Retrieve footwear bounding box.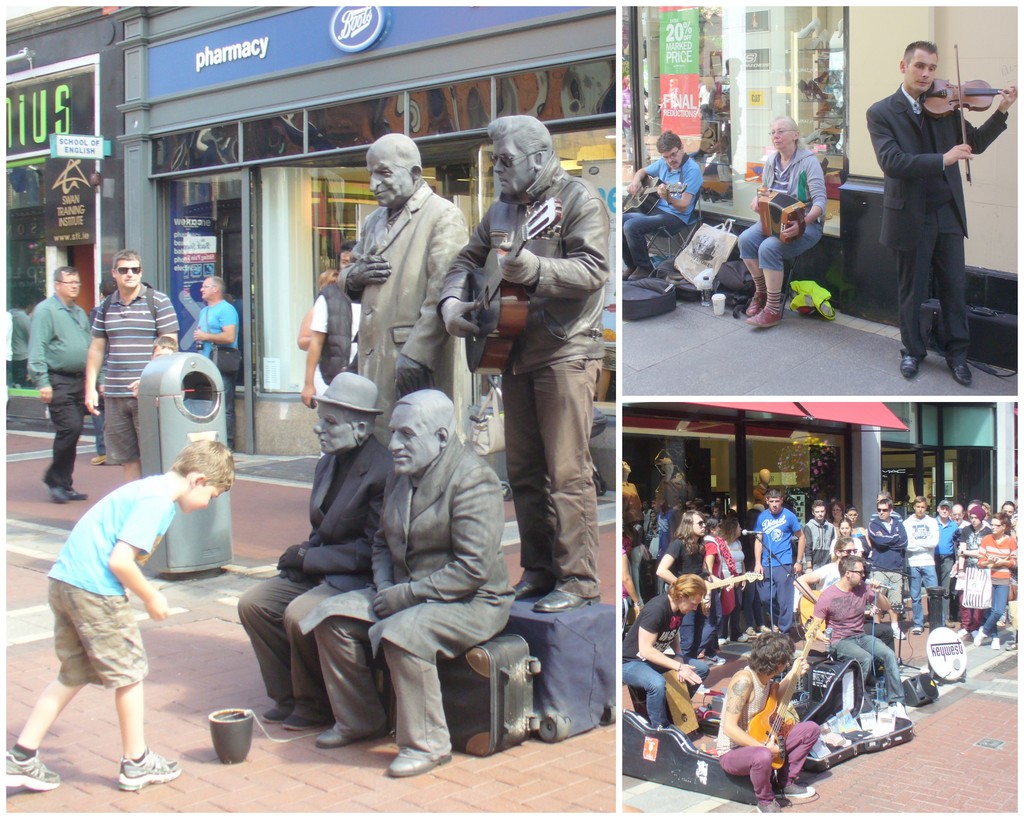
Bounding box: [x1=899, y1=357, x2=923, y2=381].
